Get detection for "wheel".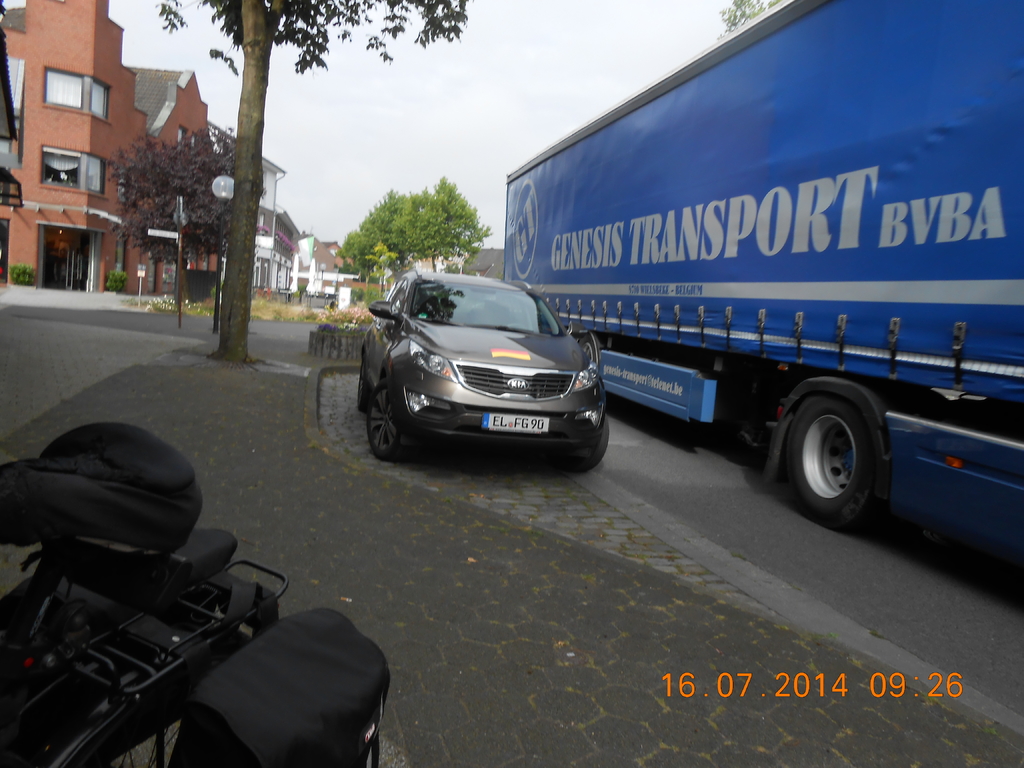
Detection: 564/409/612/472.
